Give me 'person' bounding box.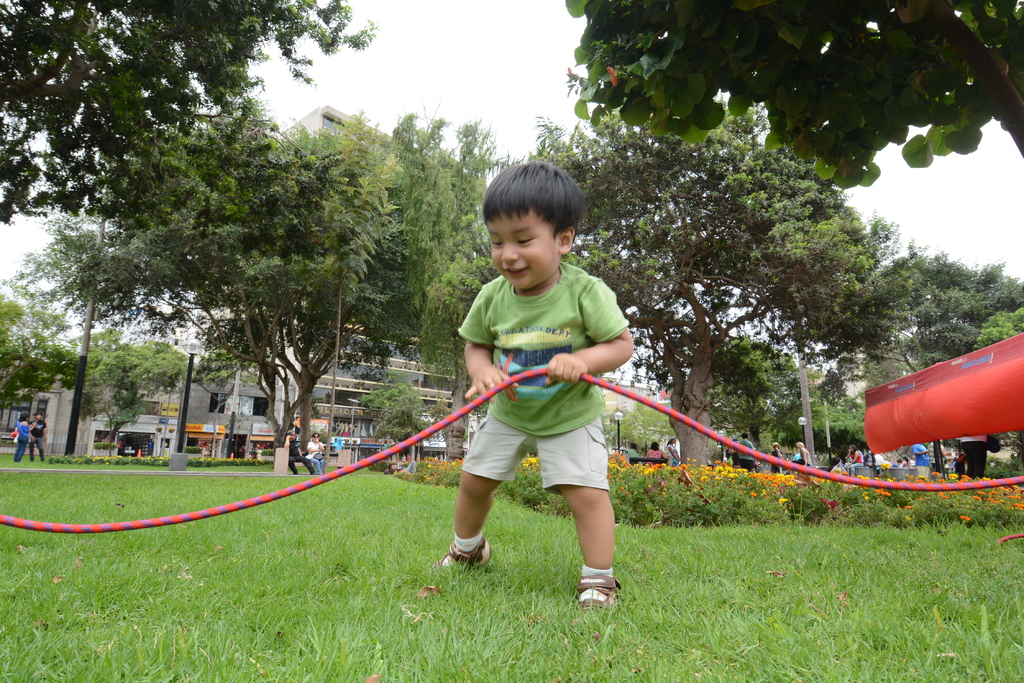
left=285, top=430, right=317, bottom=475.
